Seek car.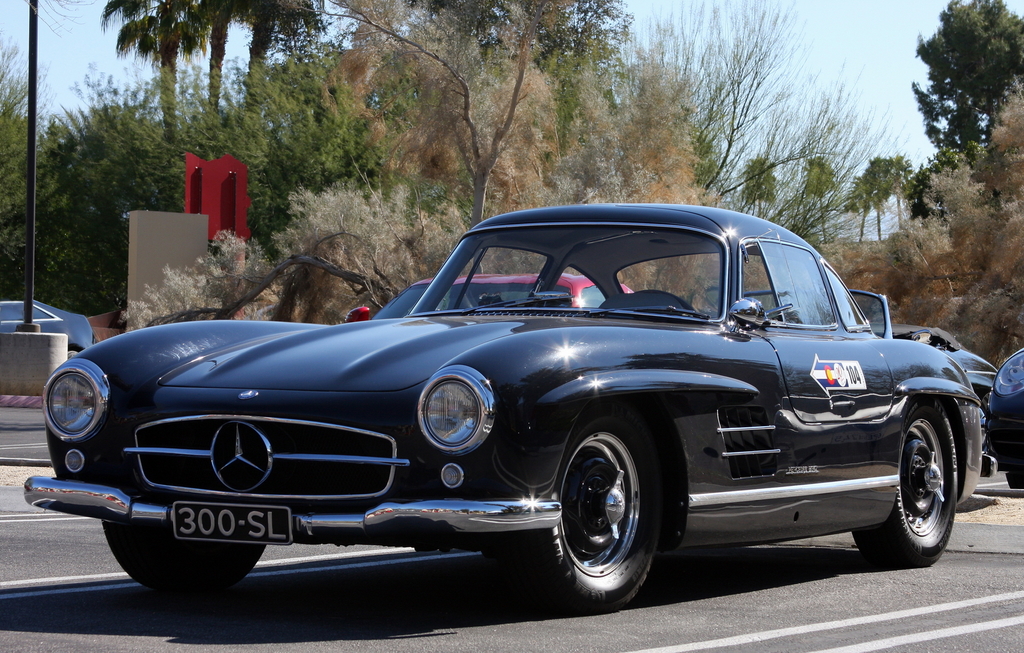
963 348 1023 492.
